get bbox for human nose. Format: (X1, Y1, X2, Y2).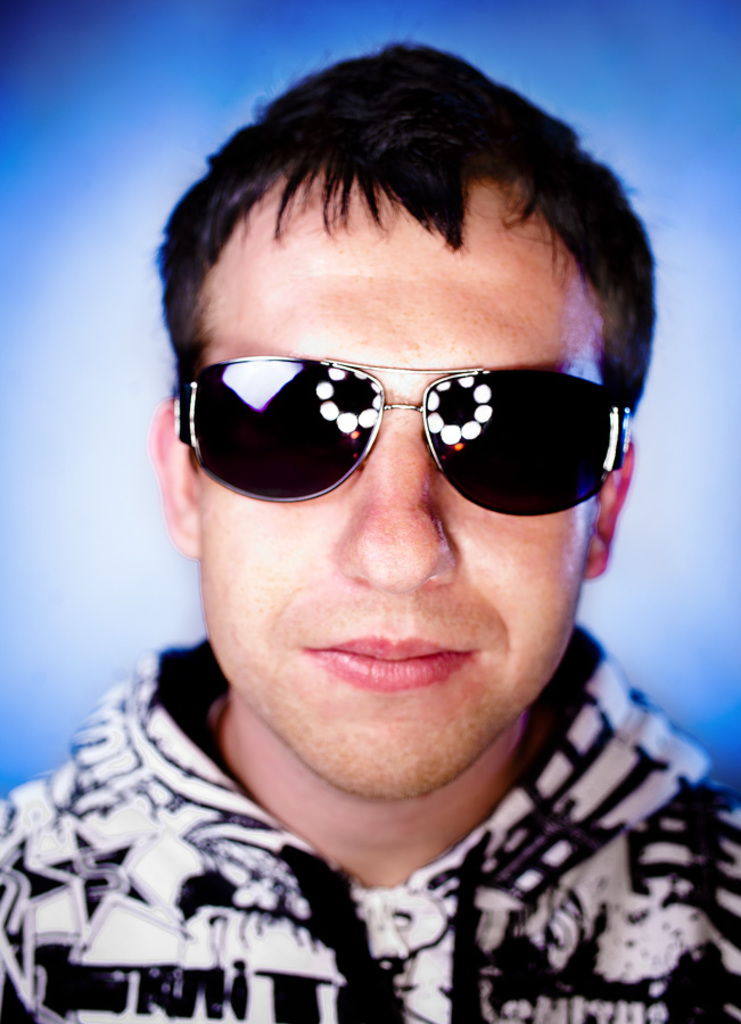
(327, 412, 456, 594).
